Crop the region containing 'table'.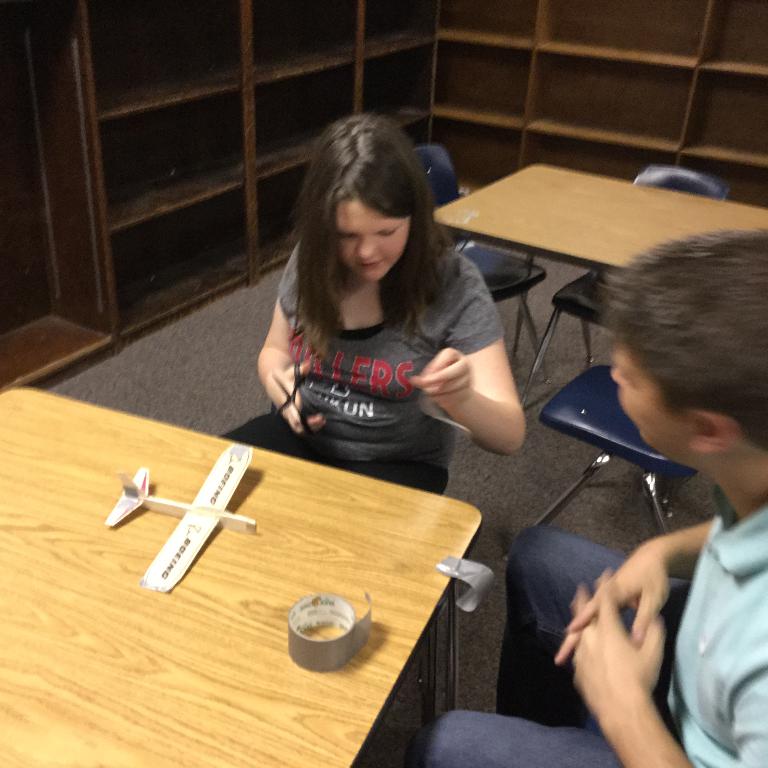
Crop region: {"left": 434, "top": 166, "right": 767, "bottom": 410}.
